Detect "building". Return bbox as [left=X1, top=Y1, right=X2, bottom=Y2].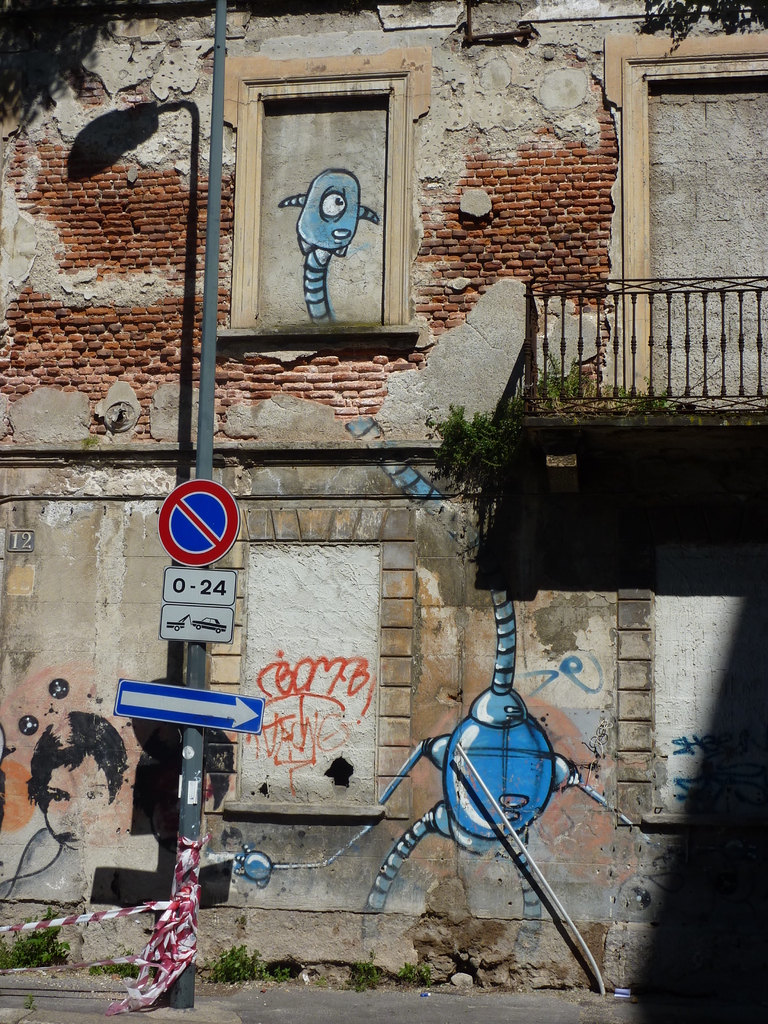
[left=0, top=4, right=767, bottom=1021].
